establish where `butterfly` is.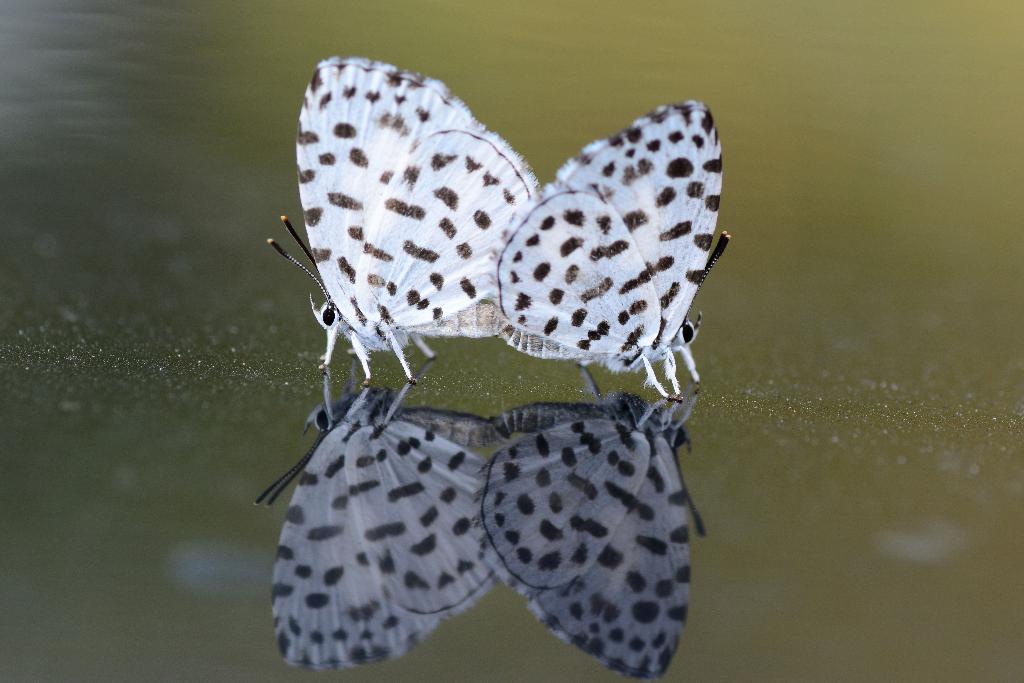
Established at pyautogui.locateOnScreen(270, 59, 544, 388).
